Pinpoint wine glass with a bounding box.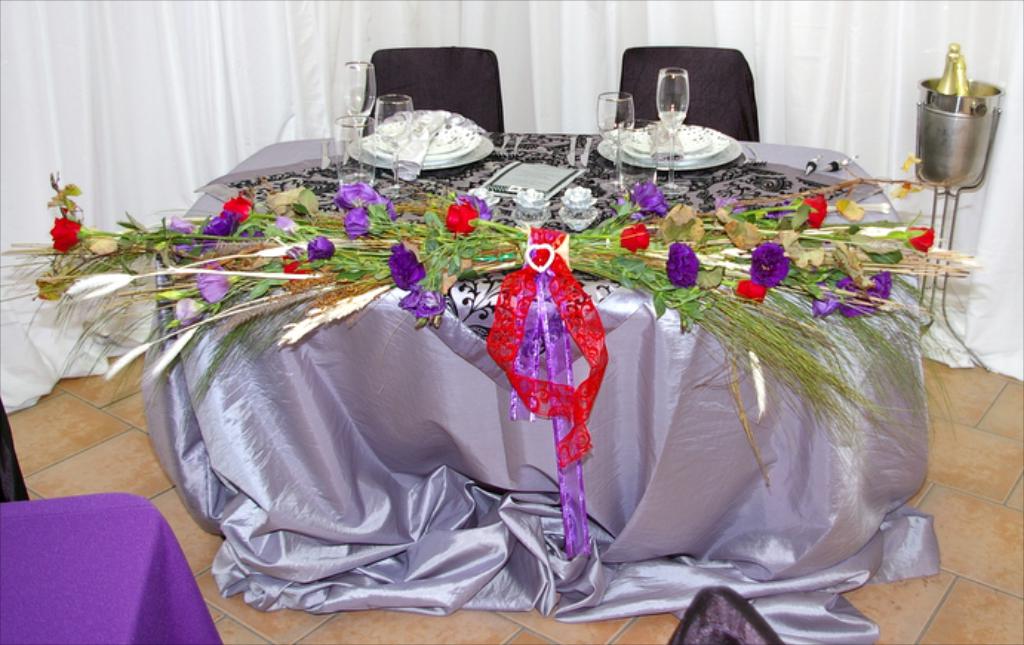
locate(339, 62, 378, 162).
